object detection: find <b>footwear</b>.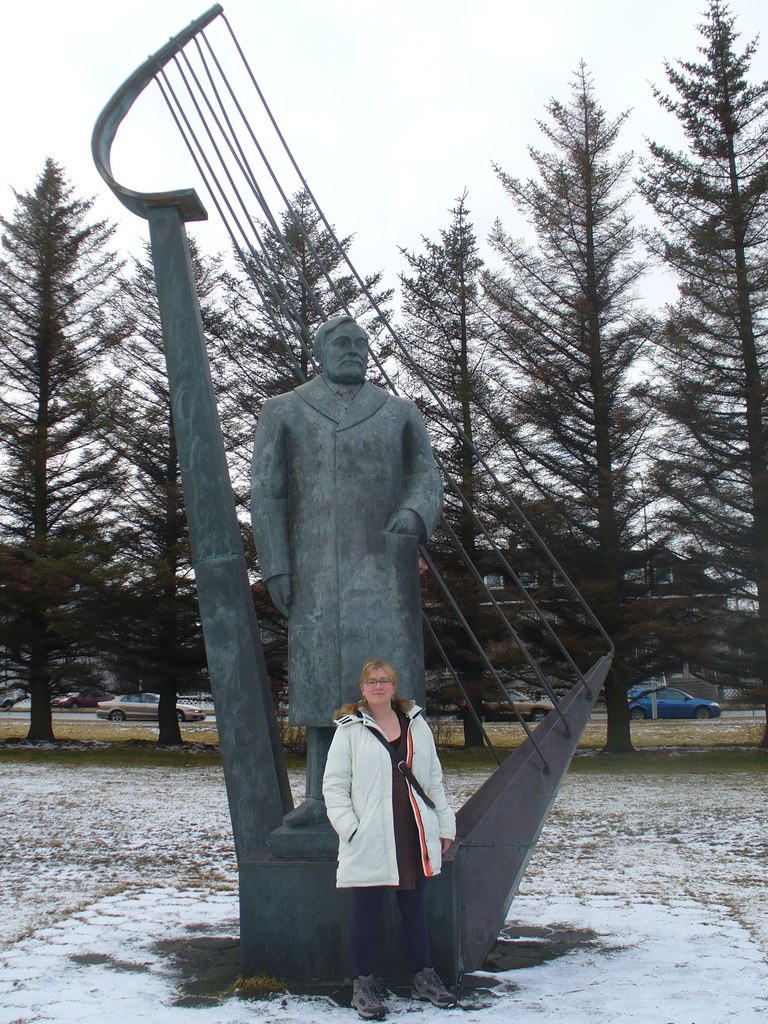
BBox(280, 797, 331, 825).
